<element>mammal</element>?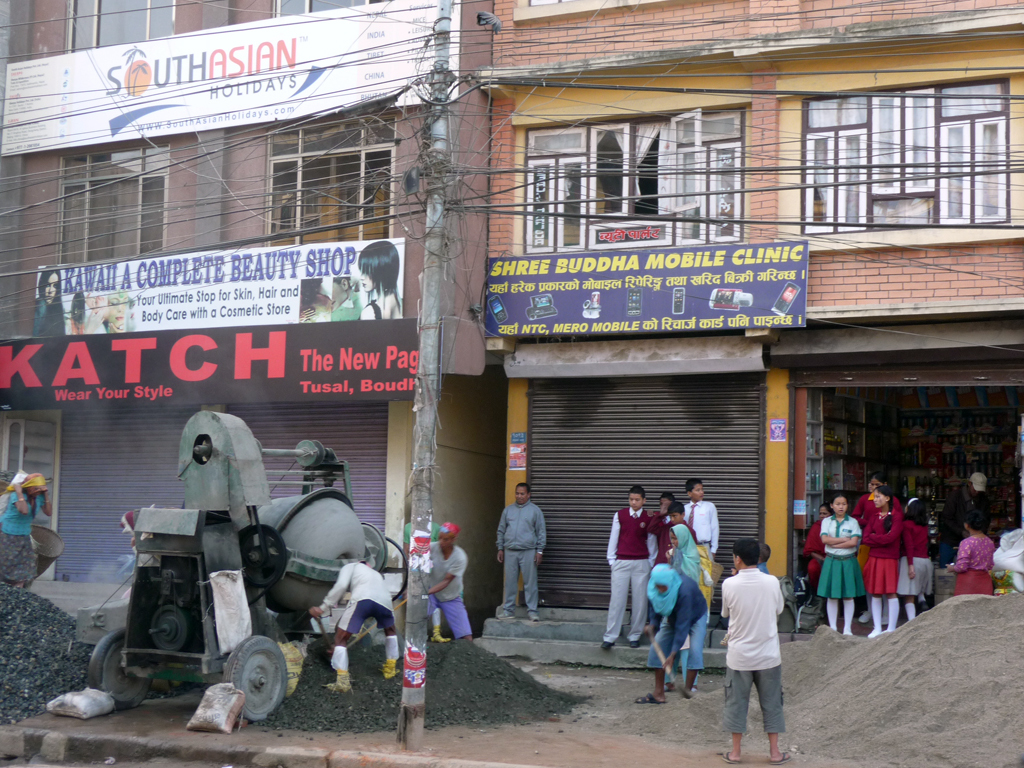
pyautogui.locateOnScreen(355, 236, 402, 322)
